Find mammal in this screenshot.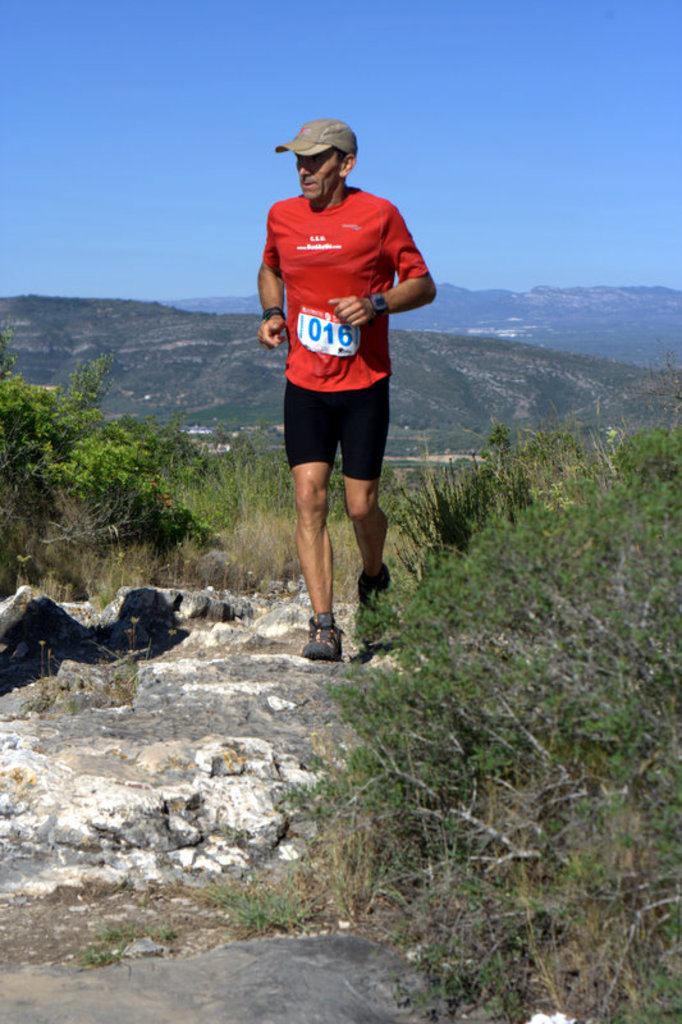
The bounding box for mammal is 239 182 435 616.
